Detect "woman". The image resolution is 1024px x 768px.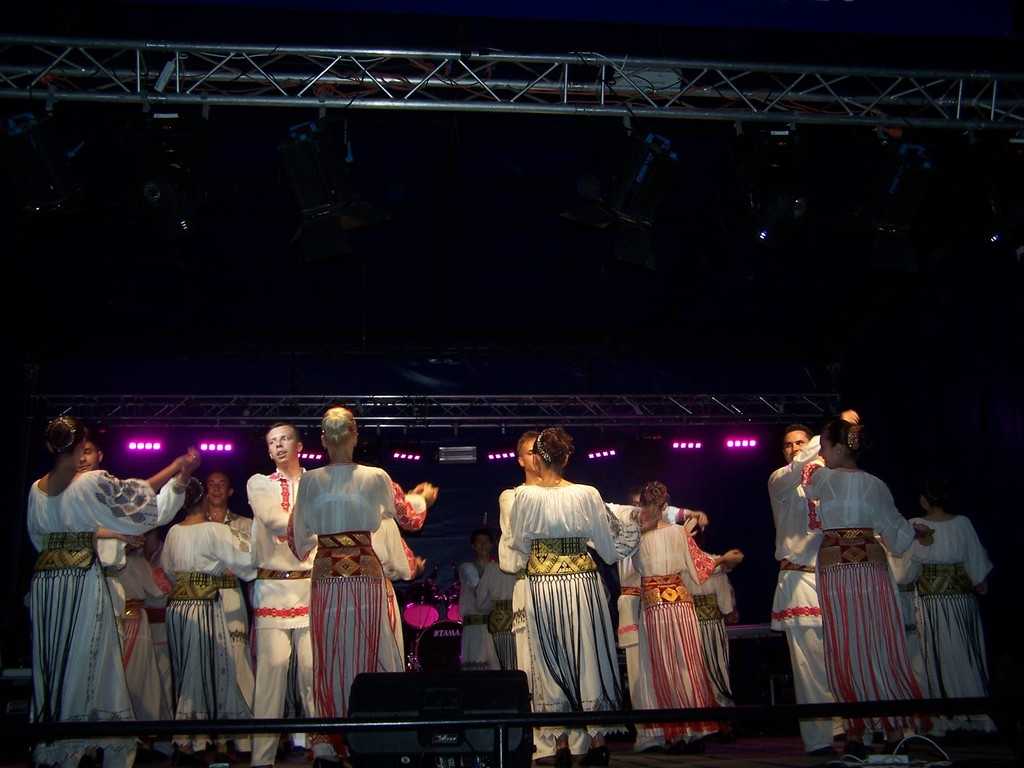
detection(24, 410, 192, 767).
